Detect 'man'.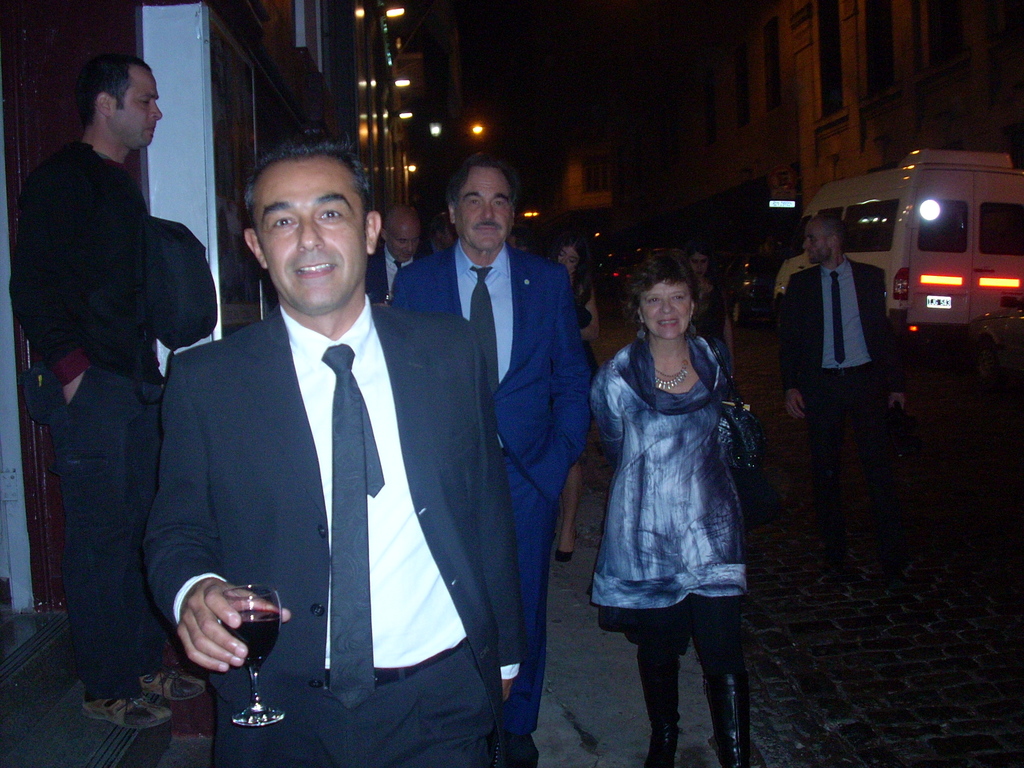
Detected at <region>138, 138, 503, 767</region>.
